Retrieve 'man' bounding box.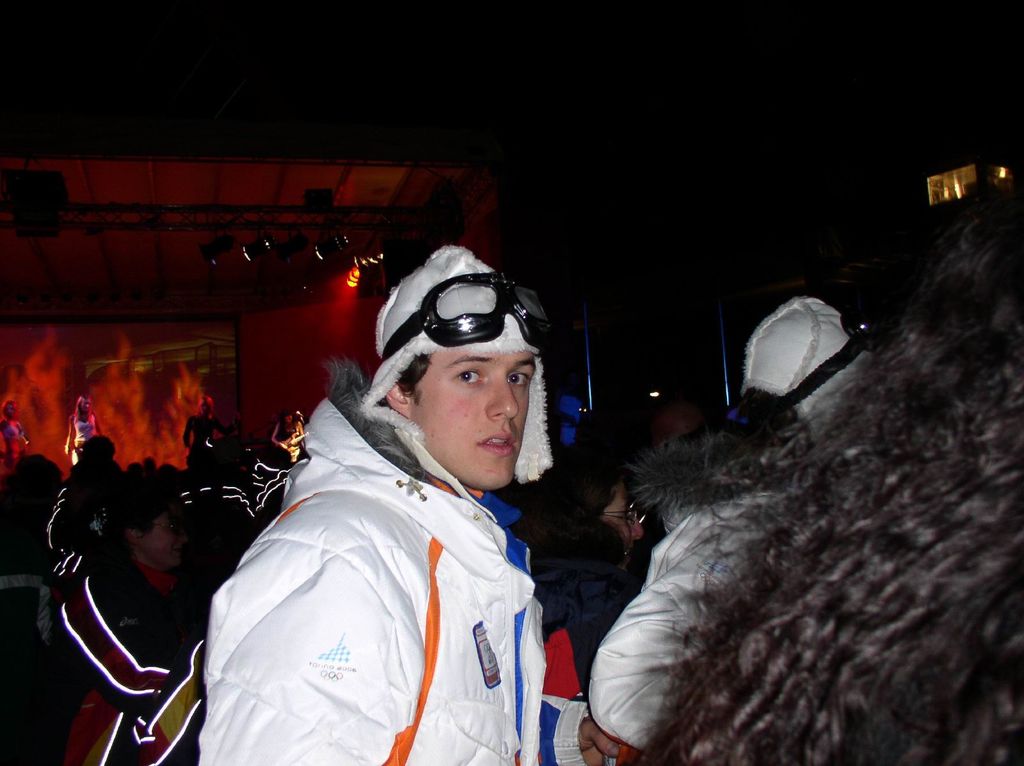
Bounding box: [x1=199, y1=243, x2=611, y2=765].
